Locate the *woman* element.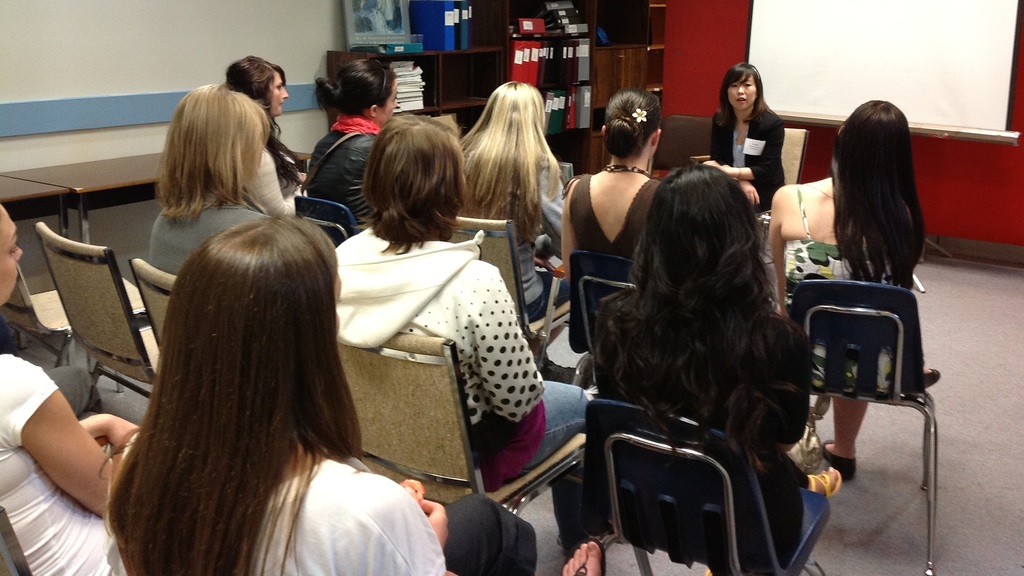
Element bbox: crop(712, 65, 802, 188).
